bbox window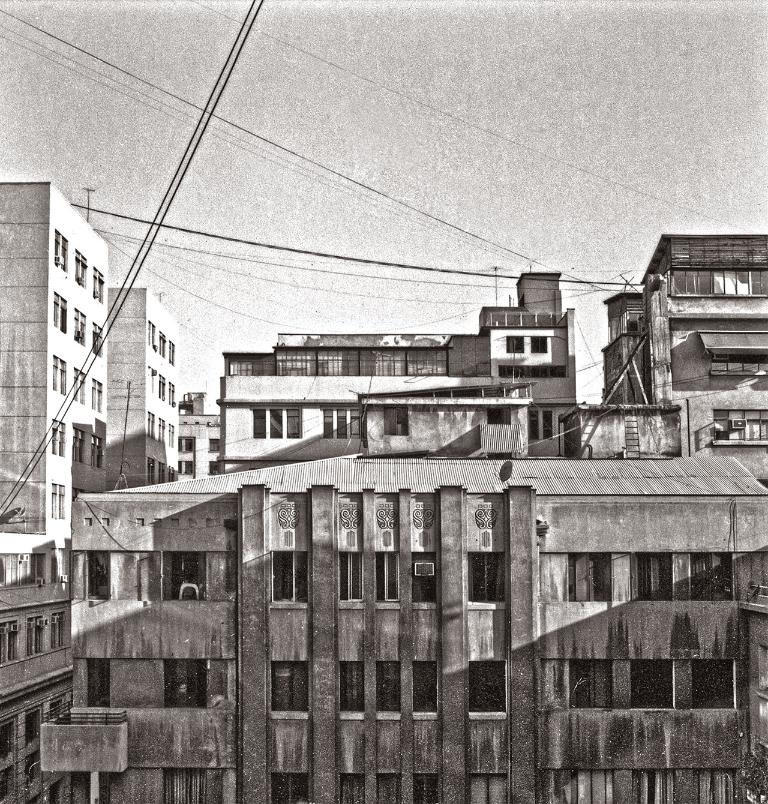
<box>0,765,16,803</box>
